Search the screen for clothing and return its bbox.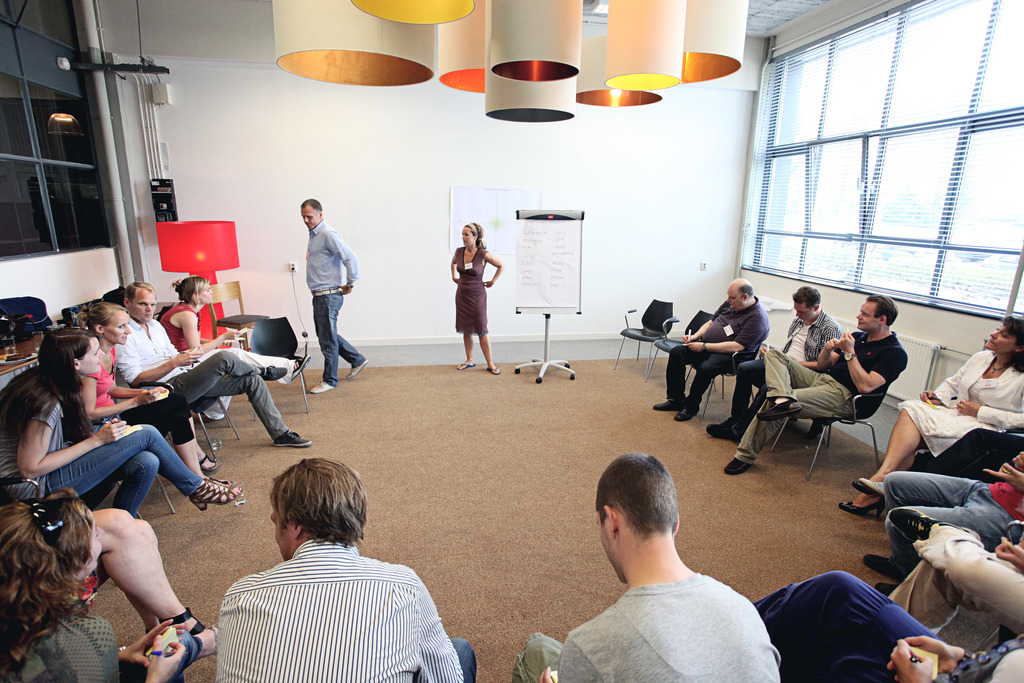
Found: [x1=83, y1=338, x2=122, y2=420].
